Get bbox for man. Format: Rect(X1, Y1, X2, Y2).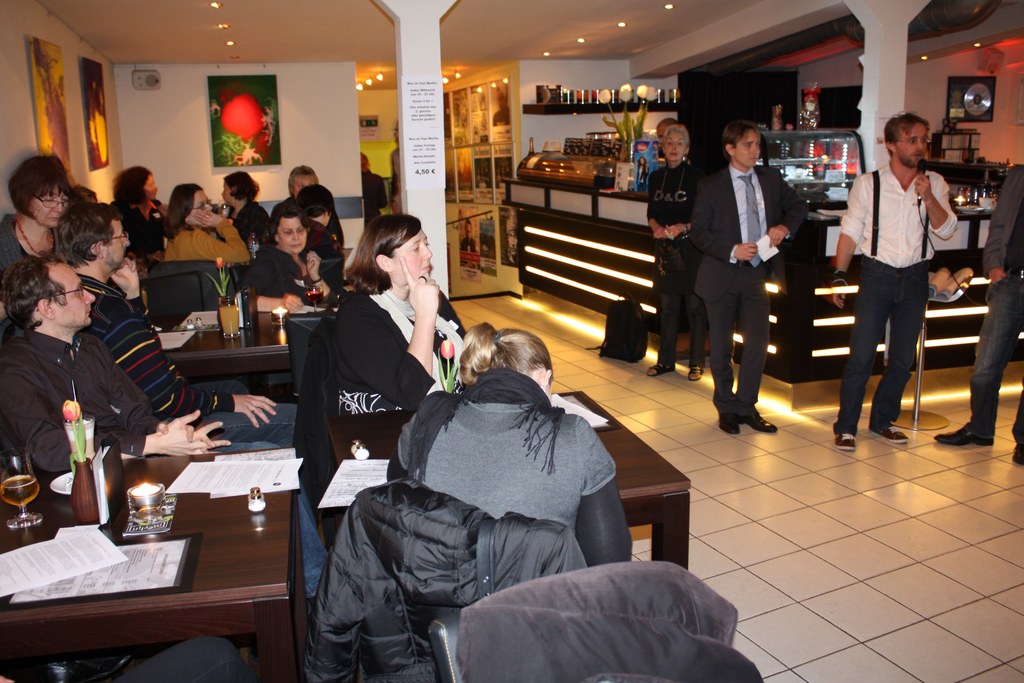
Rect(654, 111, 680, 138).
